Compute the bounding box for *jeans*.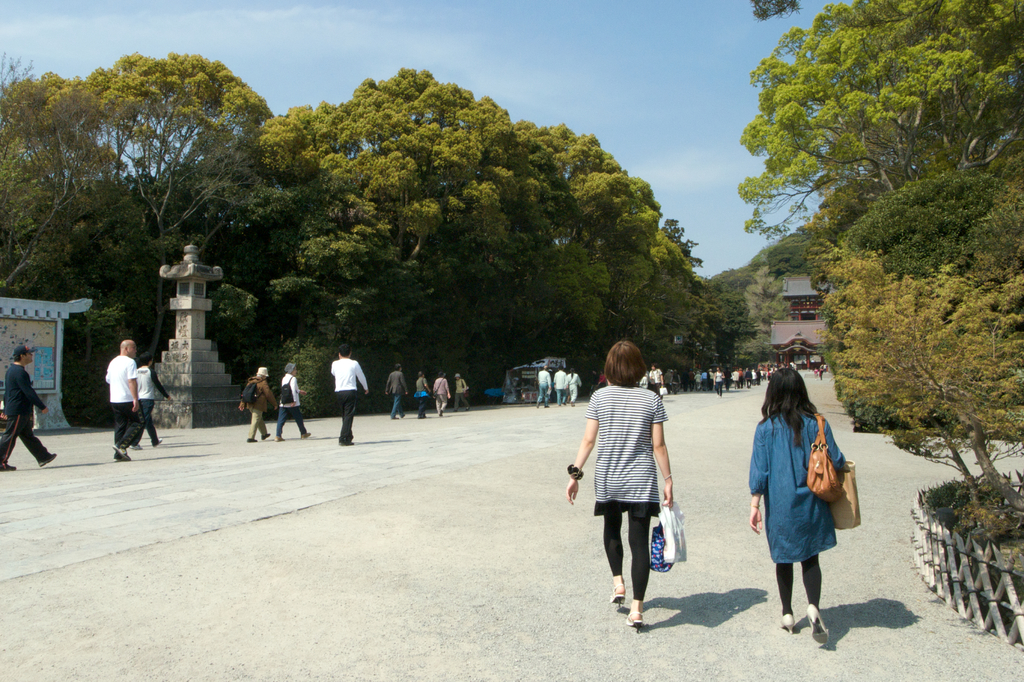
bbox(278, 409, 308, 435).
